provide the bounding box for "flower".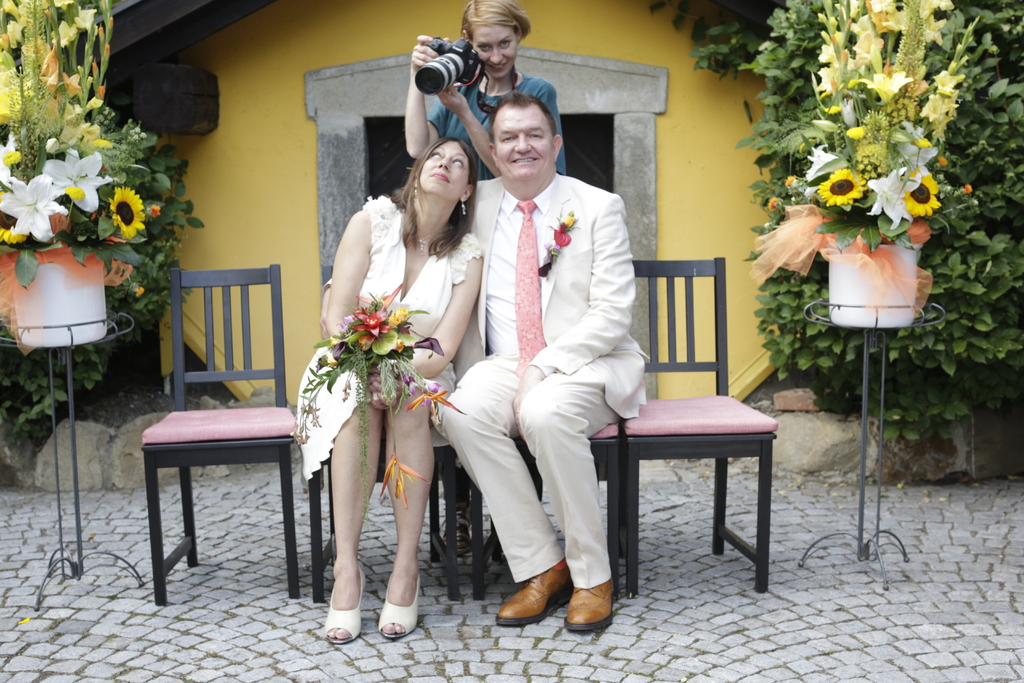
[132, 284, 147, 299].
